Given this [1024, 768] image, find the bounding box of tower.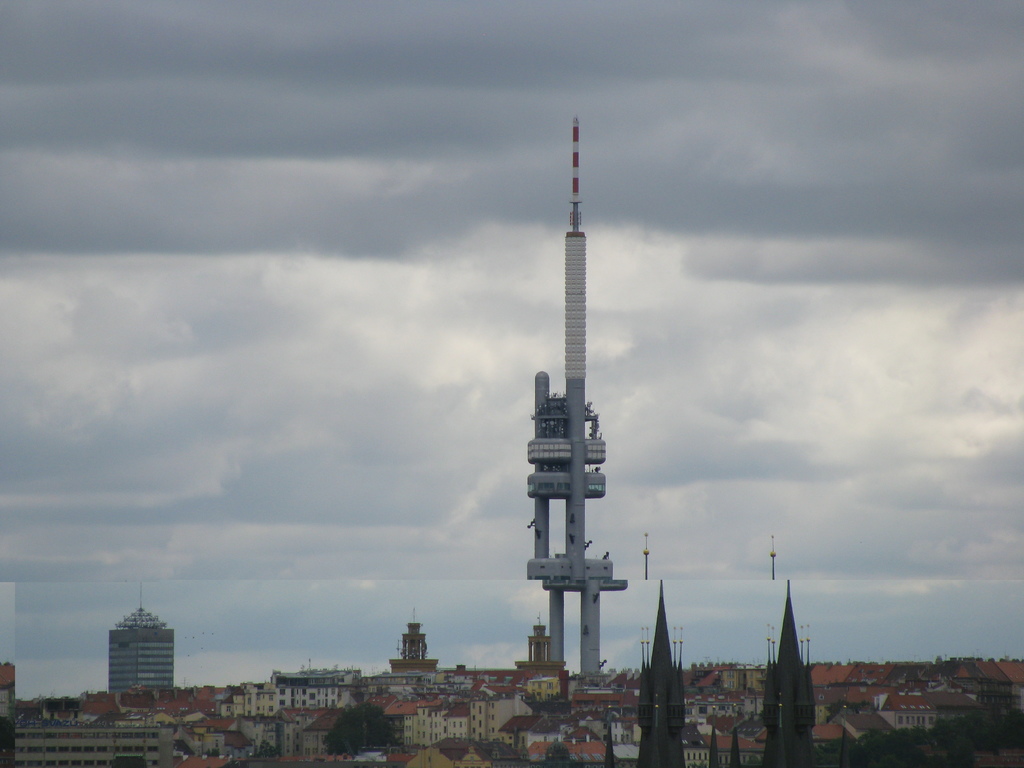
99:575:171:694.
